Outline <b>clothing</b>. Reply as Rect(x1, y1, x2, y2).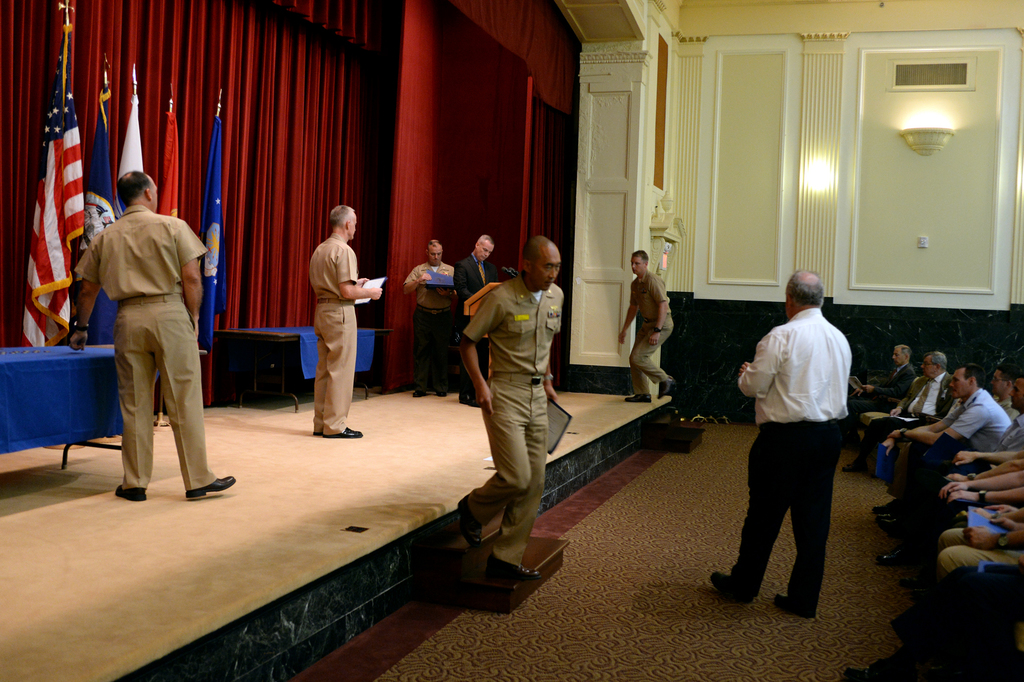
Rect(463, 275, 563, 571).
